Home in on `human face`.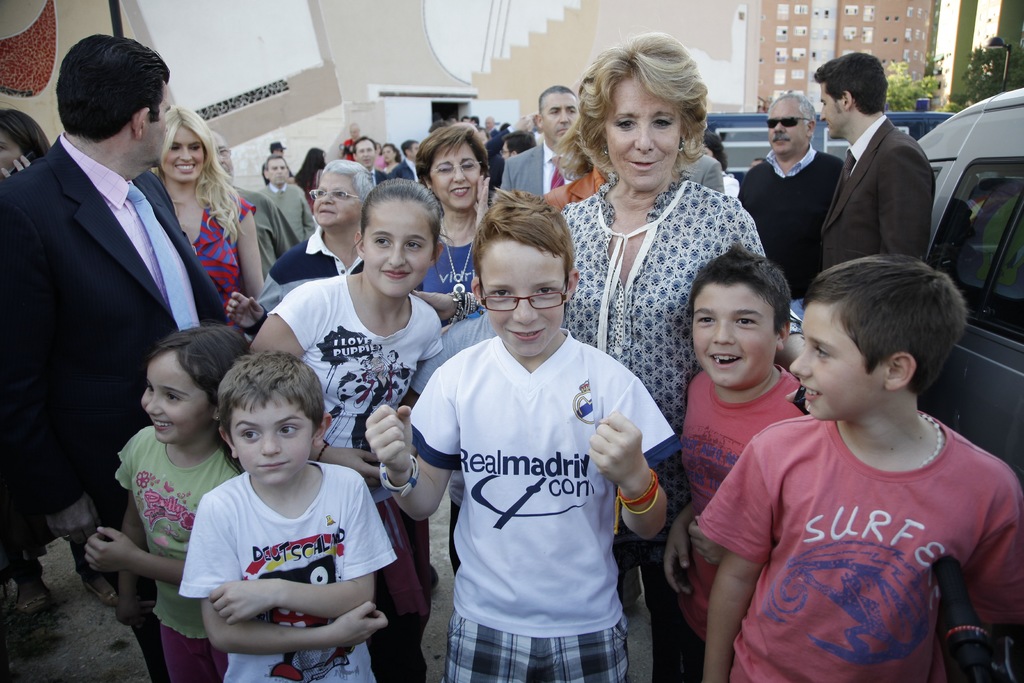
Homed in at {"left": 268, "top": 160, "right": 287, "bottom": 185}.
